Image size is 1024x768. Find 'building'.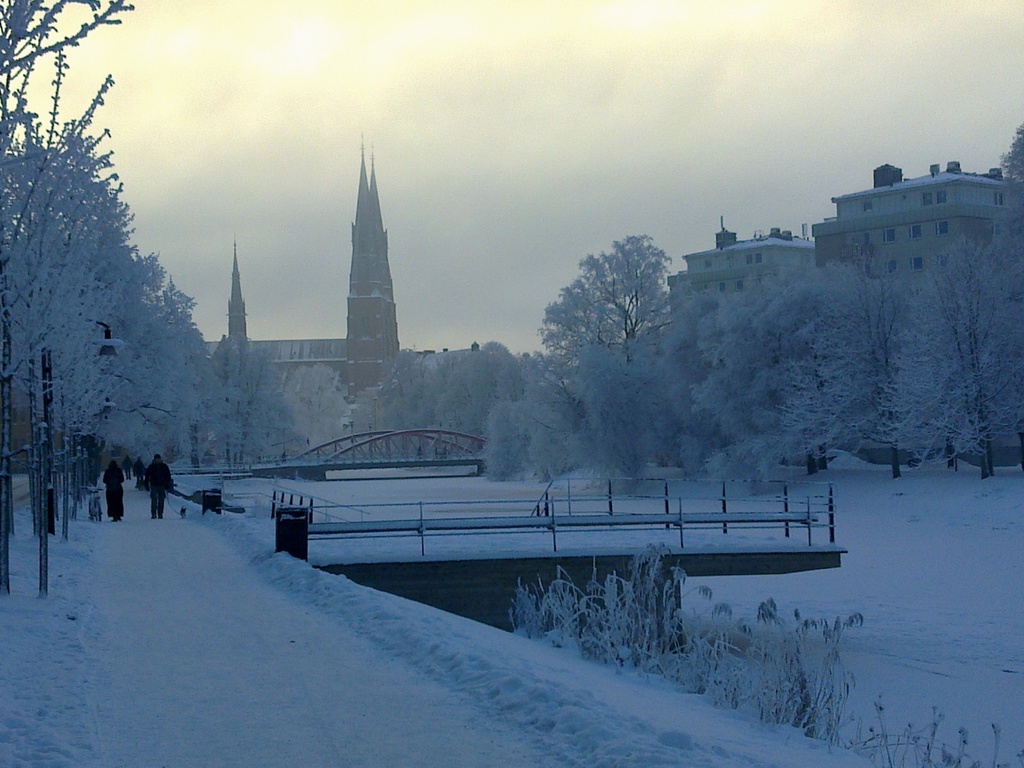
x1=813 y1=165 x2=1018 y2=292.
